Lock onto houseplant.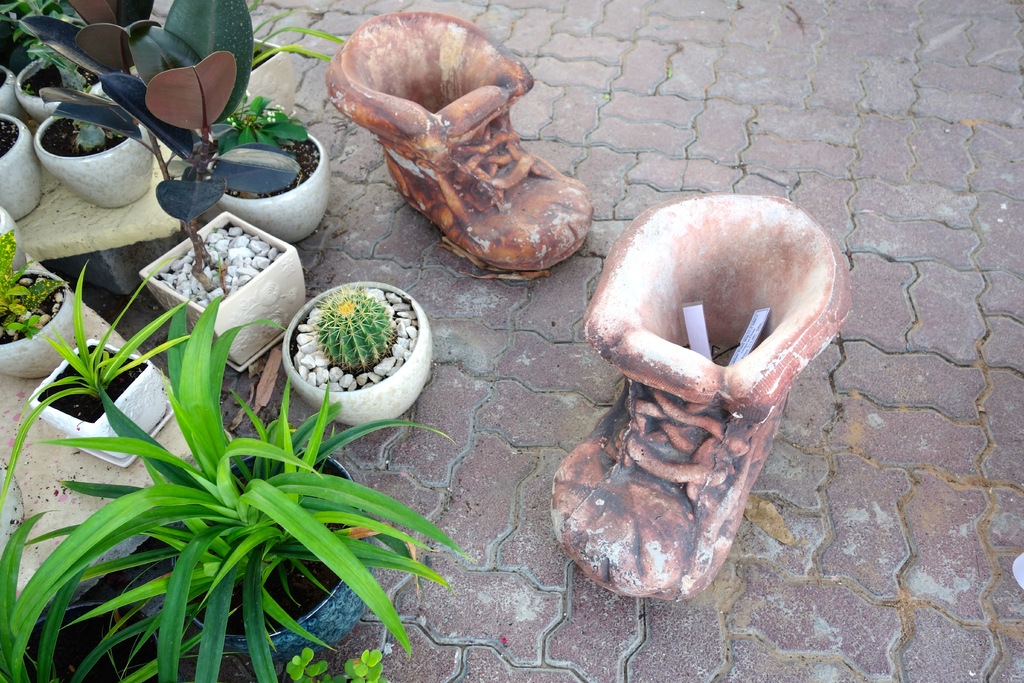
Locked: [1, 233, 82, 386].
